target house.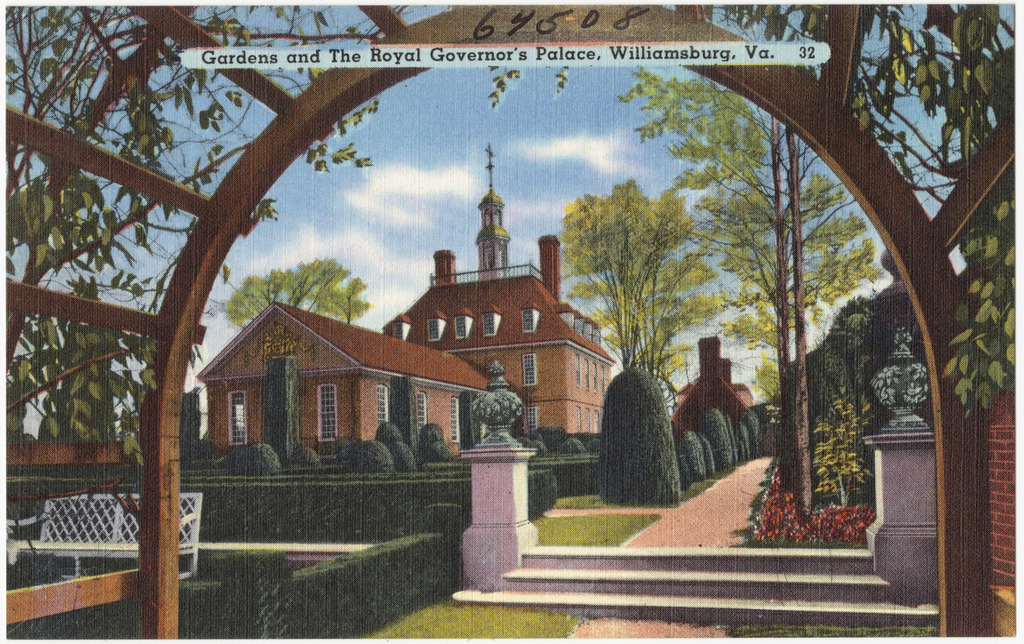
Target region: bbox=(193, 300, 489, 455).
